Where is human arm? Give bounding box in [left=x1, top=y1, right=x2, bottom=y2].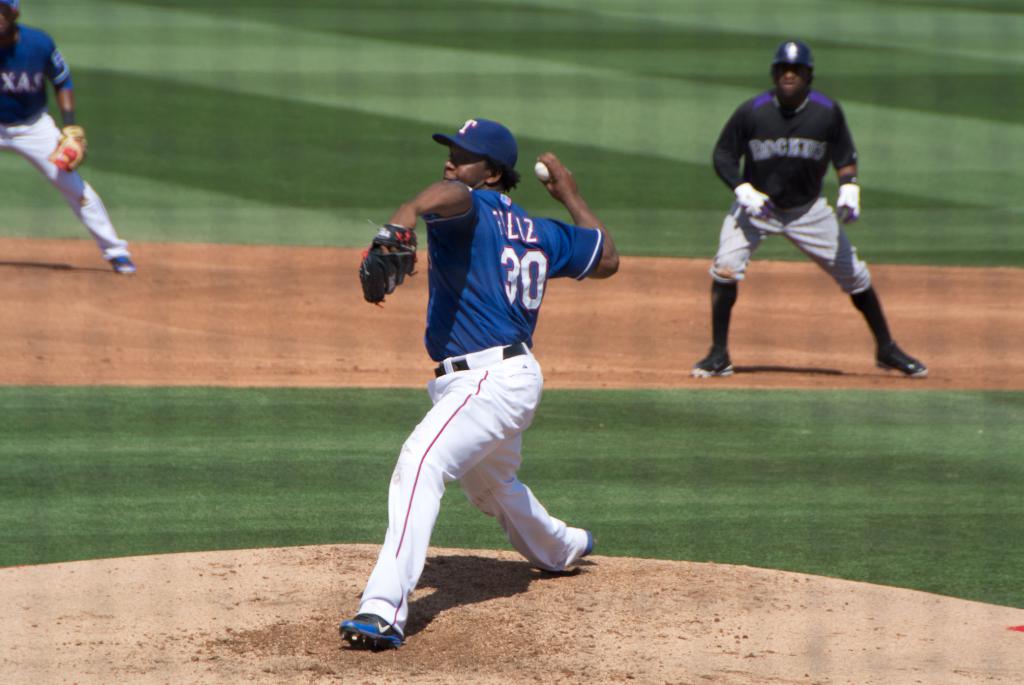
[left=822, top=99, right=867, bottom=223].
